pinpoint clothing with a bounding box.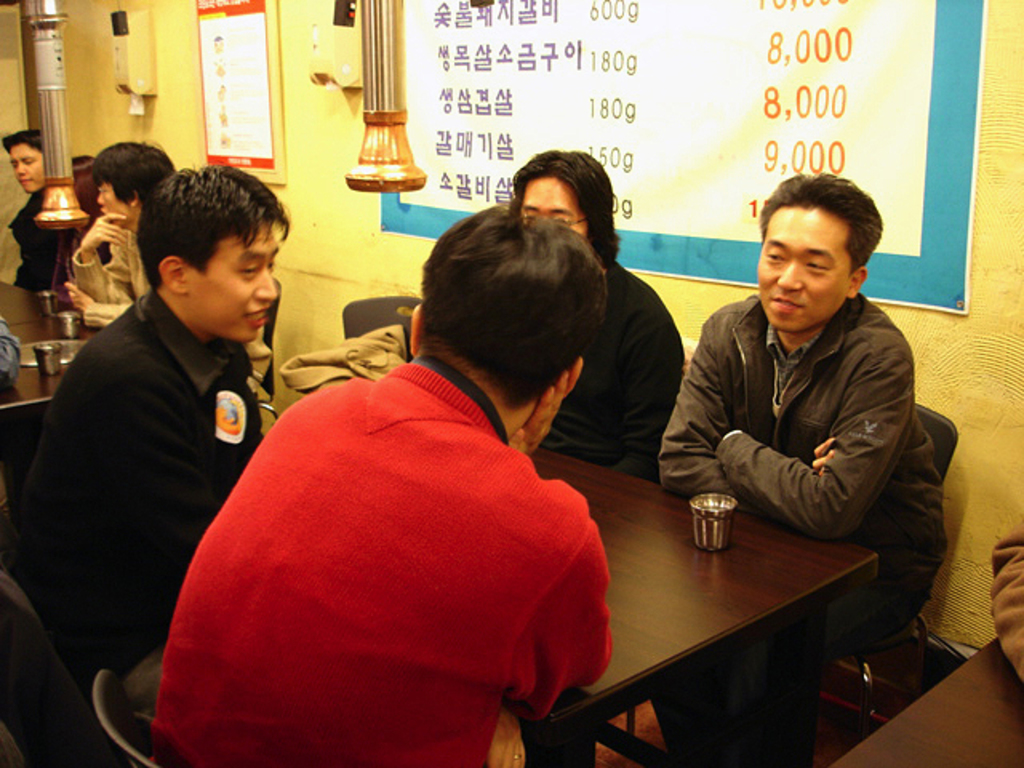
select_region(549, 261, 677, 482).
